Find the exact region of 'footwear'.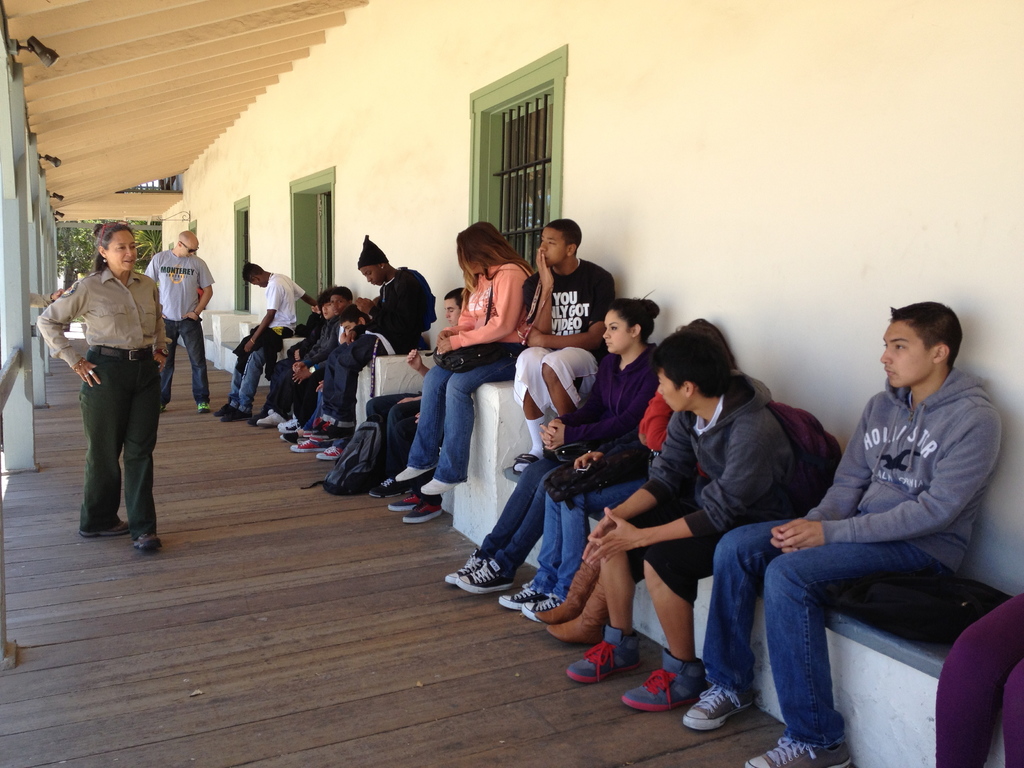
Exact region: 133:532:164:554.
